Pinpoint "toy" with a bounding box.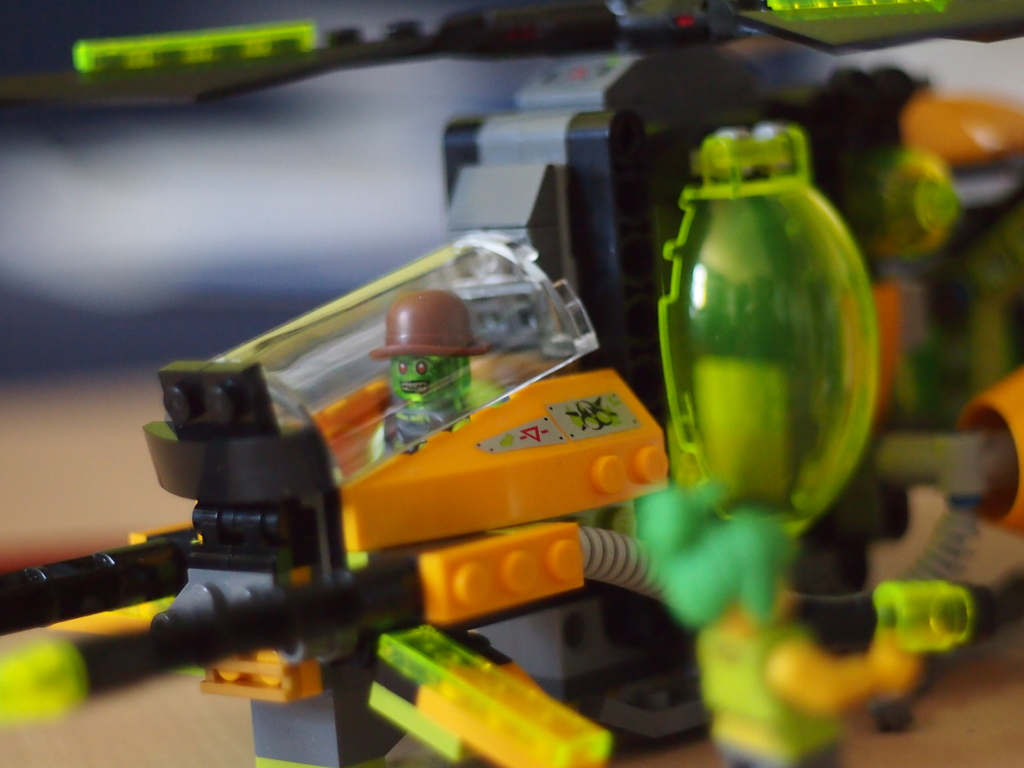
{"left": 371, "top": 298, "right": 493, "bottom": 454}.
